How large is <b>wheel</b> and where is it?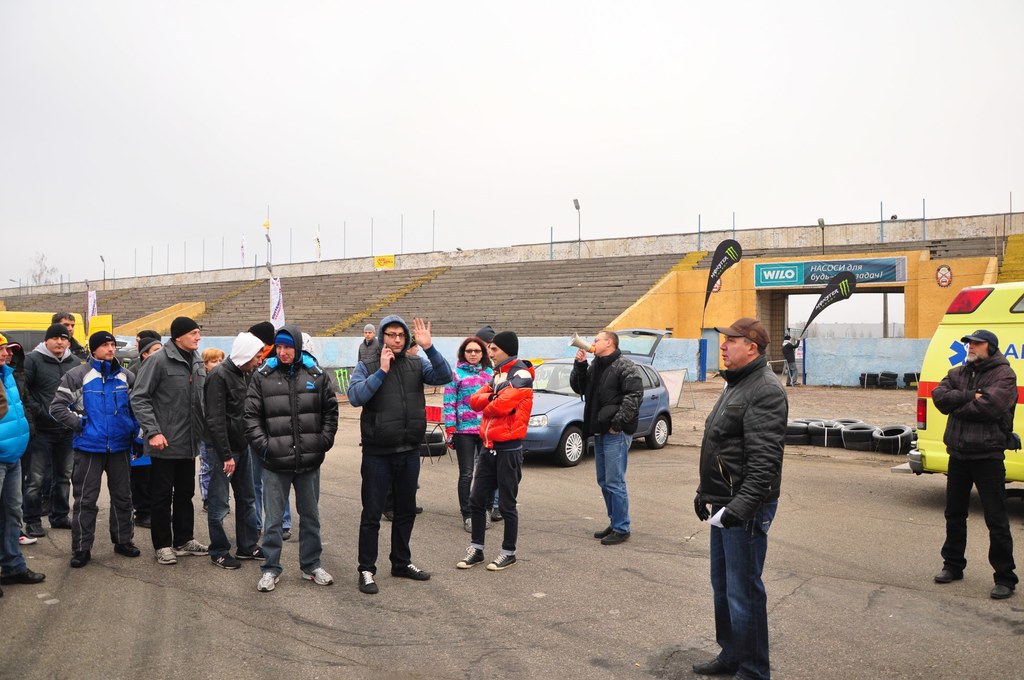
Bounding box: l=844, t=441, r=872, b=452.
